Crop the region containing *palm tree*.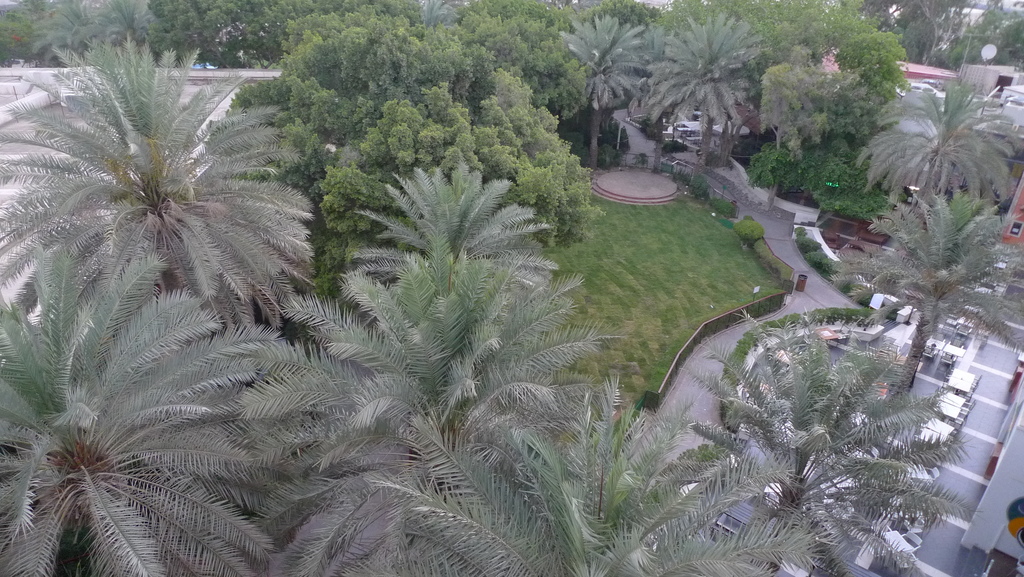
Crop region: select_region(28, 51, 332, 329).
